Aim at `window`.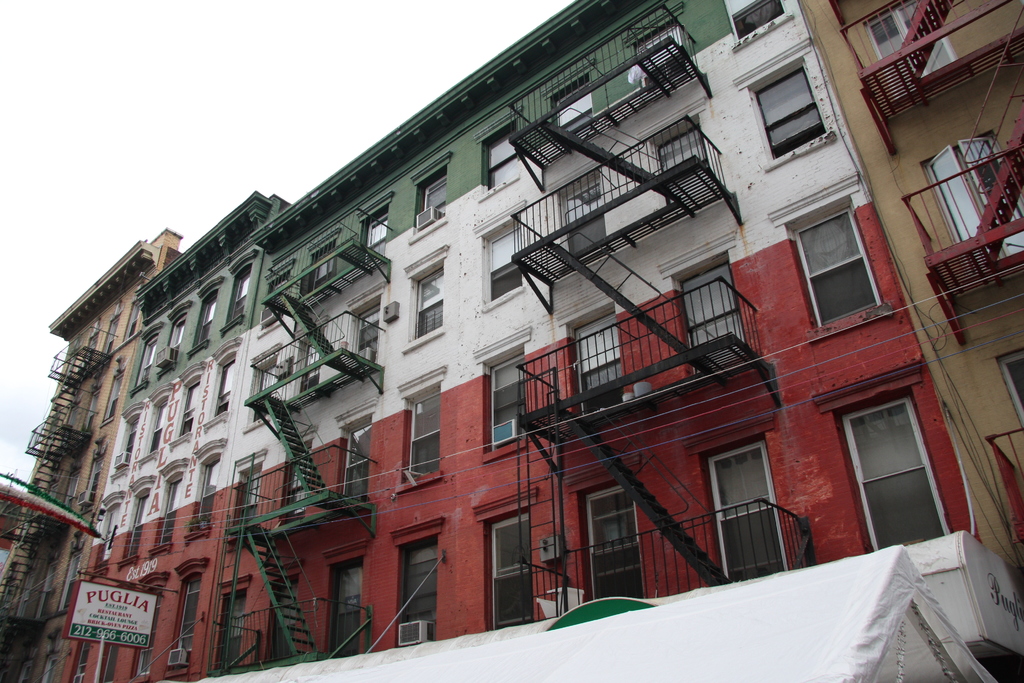
Aimed at <bbox>394, 362, 446, 495</bbox>.
